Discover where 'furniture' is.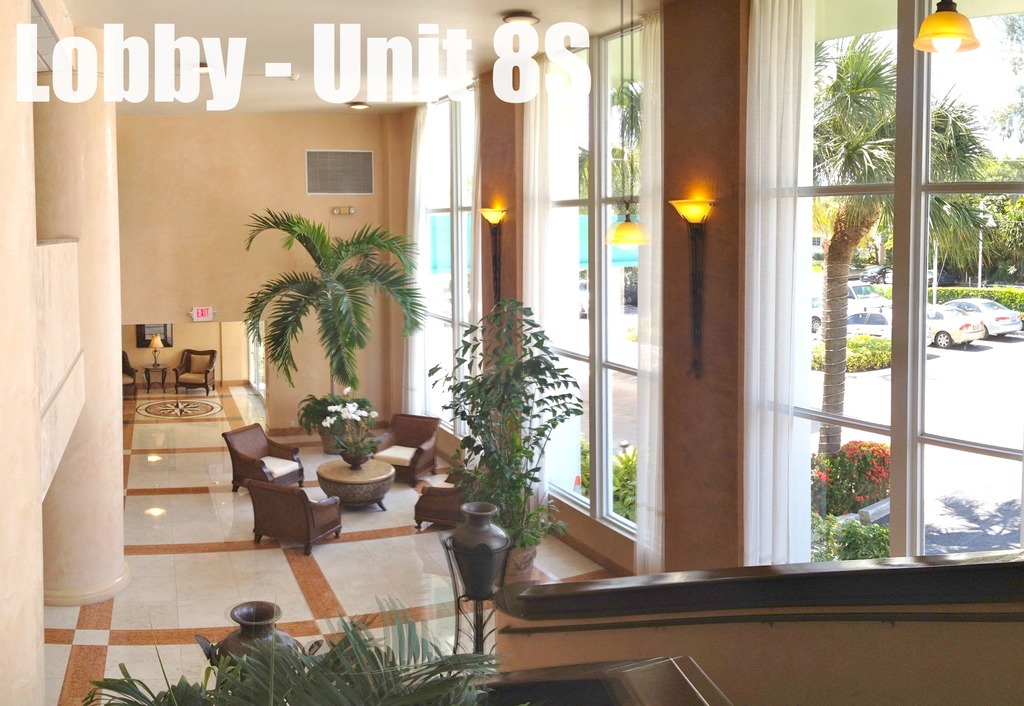
Discovered at detection(172, 348, 220, 396).
